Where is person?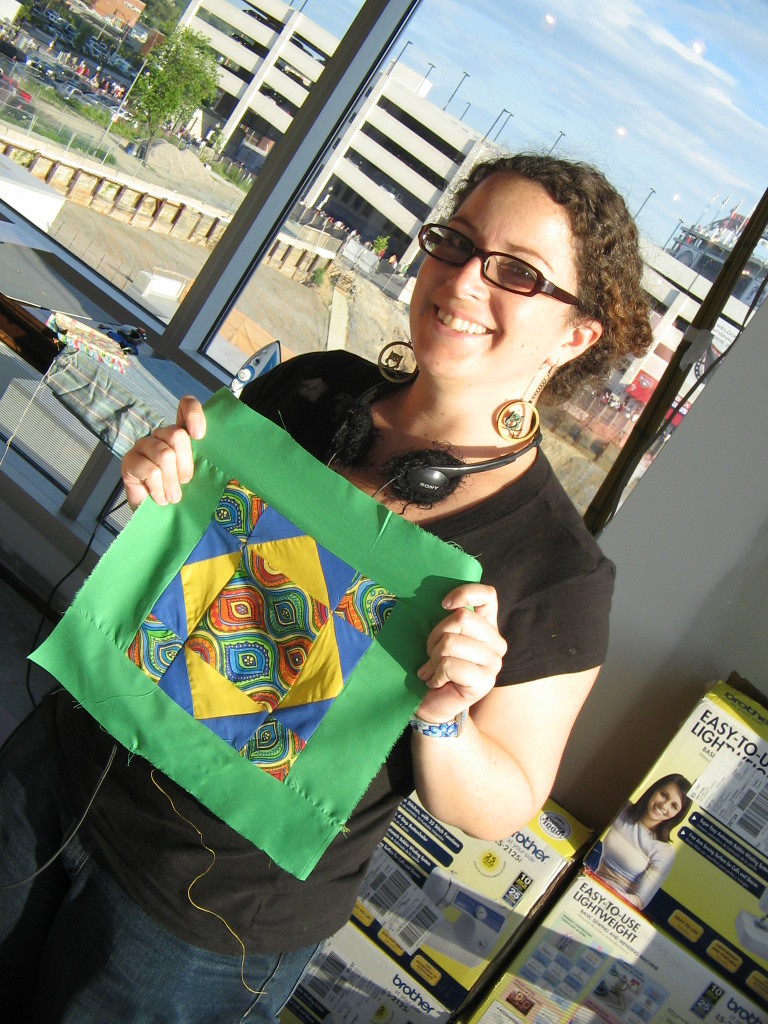
{"x1": 85, "y1": 173, "x2": 647, "y2": 994}.
